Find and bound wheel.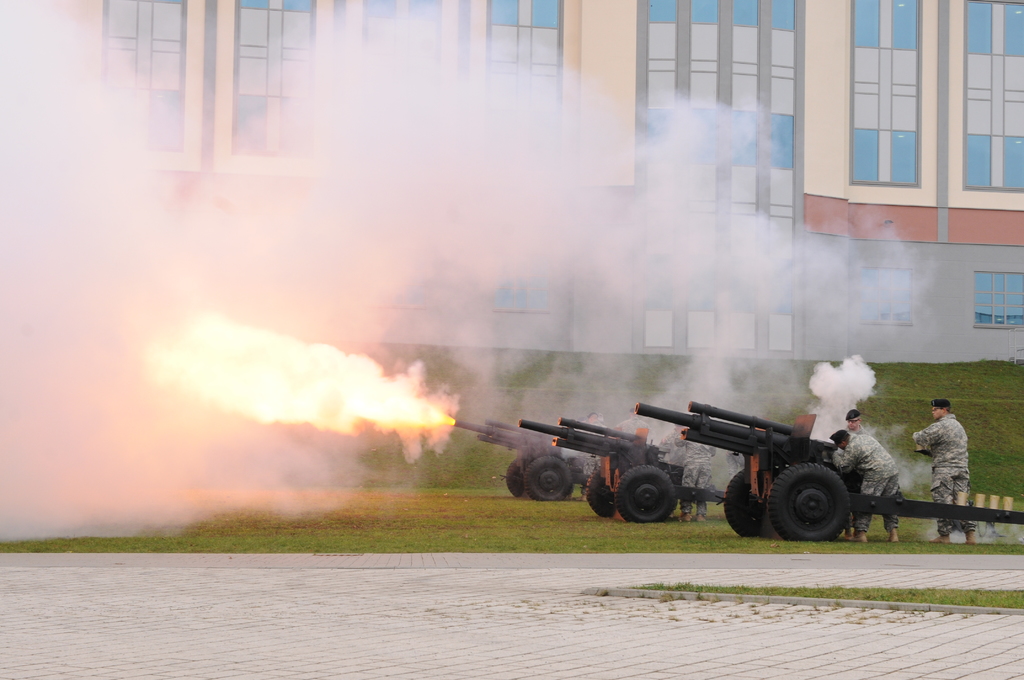
Bound: BBox(584, 466, 614, 517).
